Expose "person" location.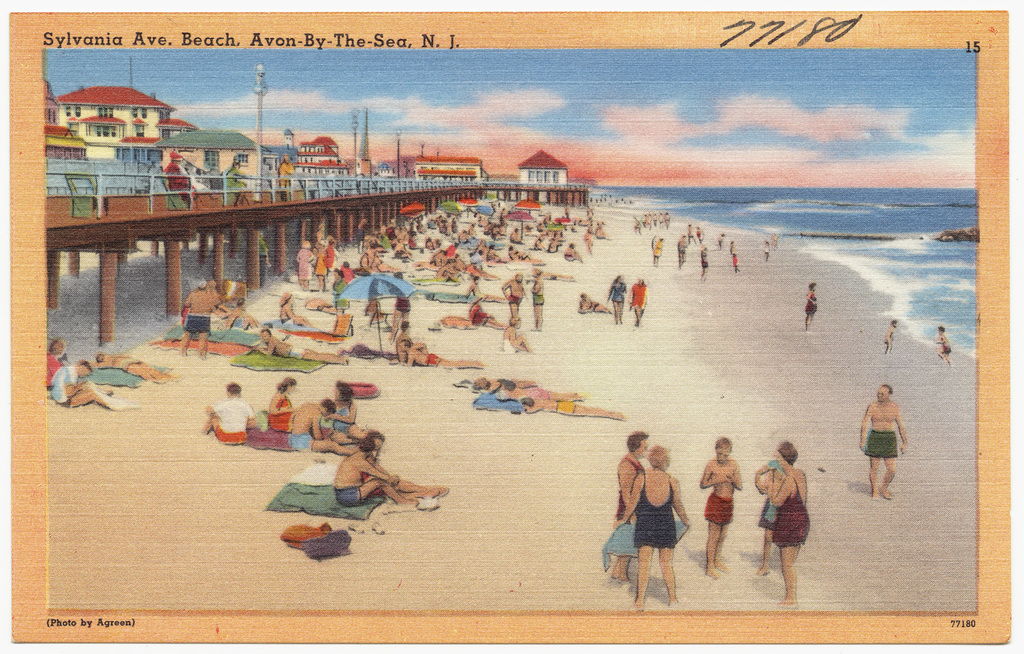
Exposed at box=[580, 293, 612, 314].
